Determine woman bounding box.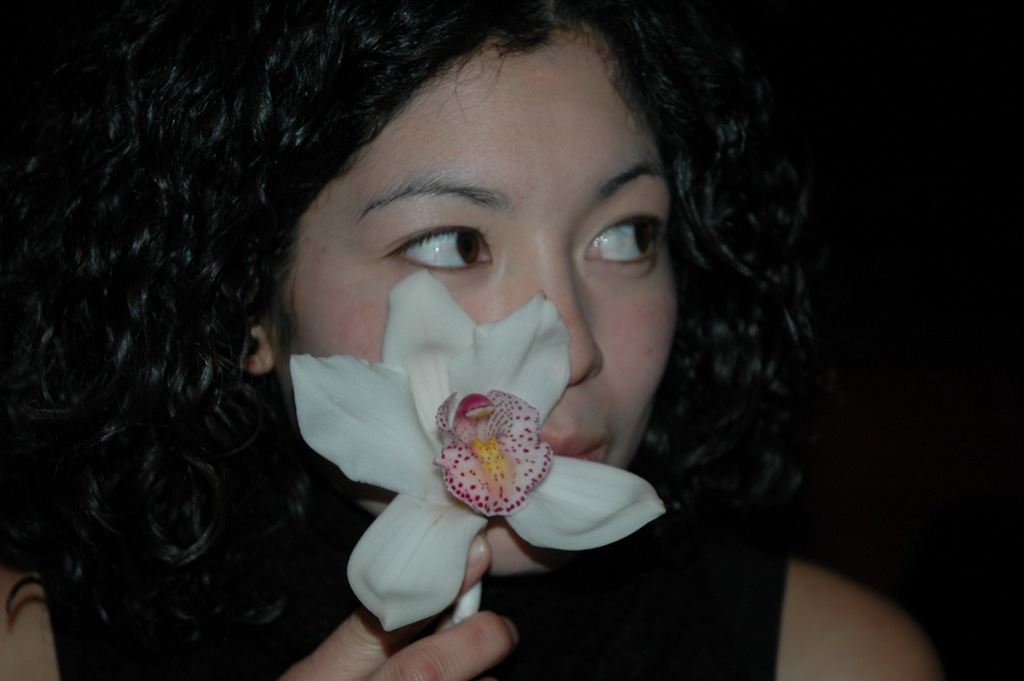
Determined: (5,0,940,680).
